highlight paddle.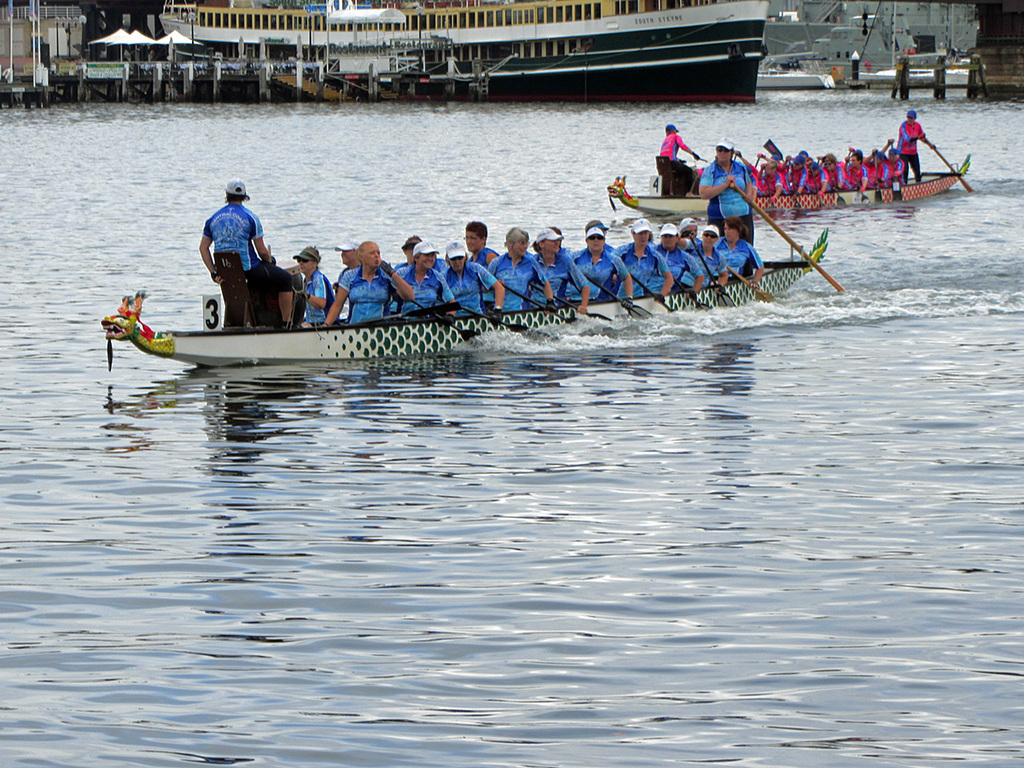
Highlighted region: (left=933, top=147, right=971, bottom=194).
